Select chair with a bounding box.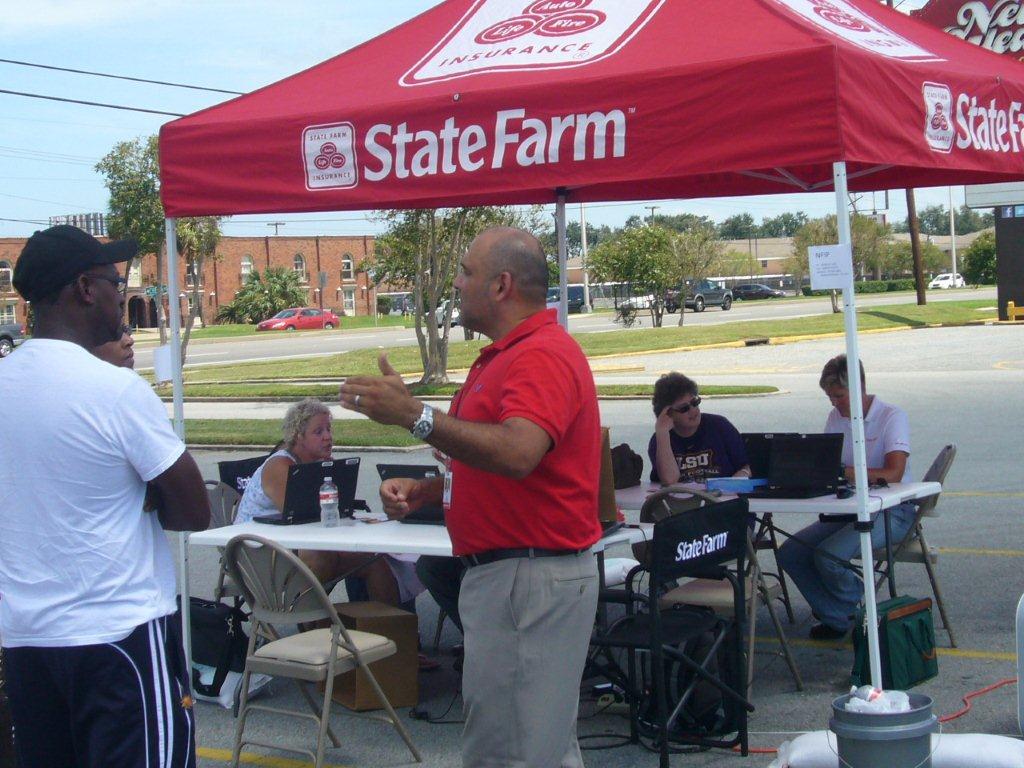
rect(191, 523, 410, 757).
